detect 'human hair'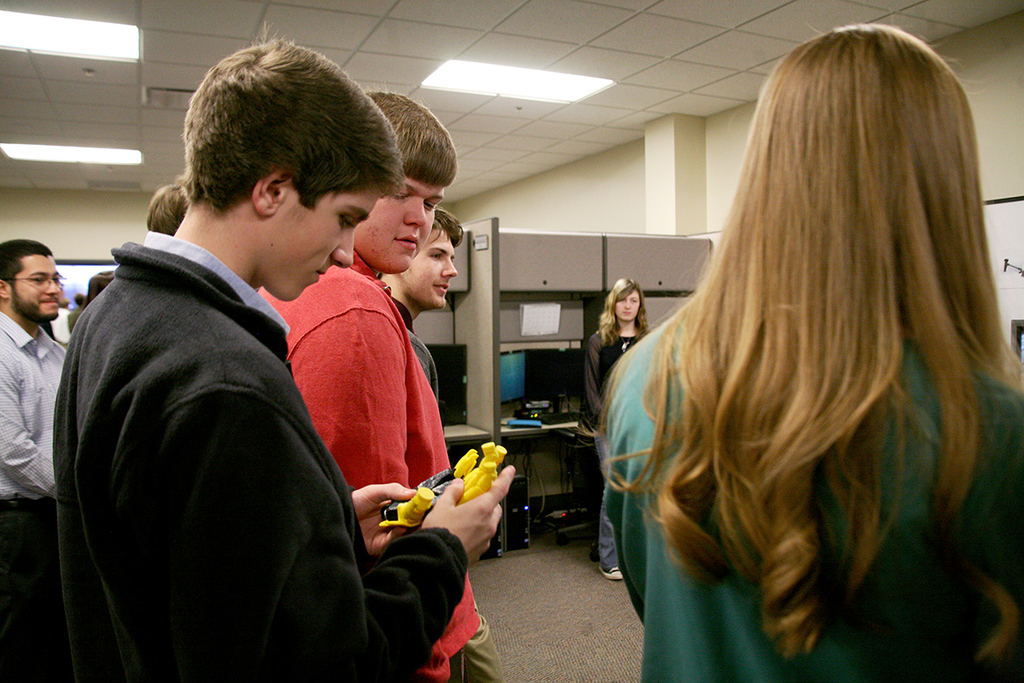
bbox(81, 272, 115, 311)
